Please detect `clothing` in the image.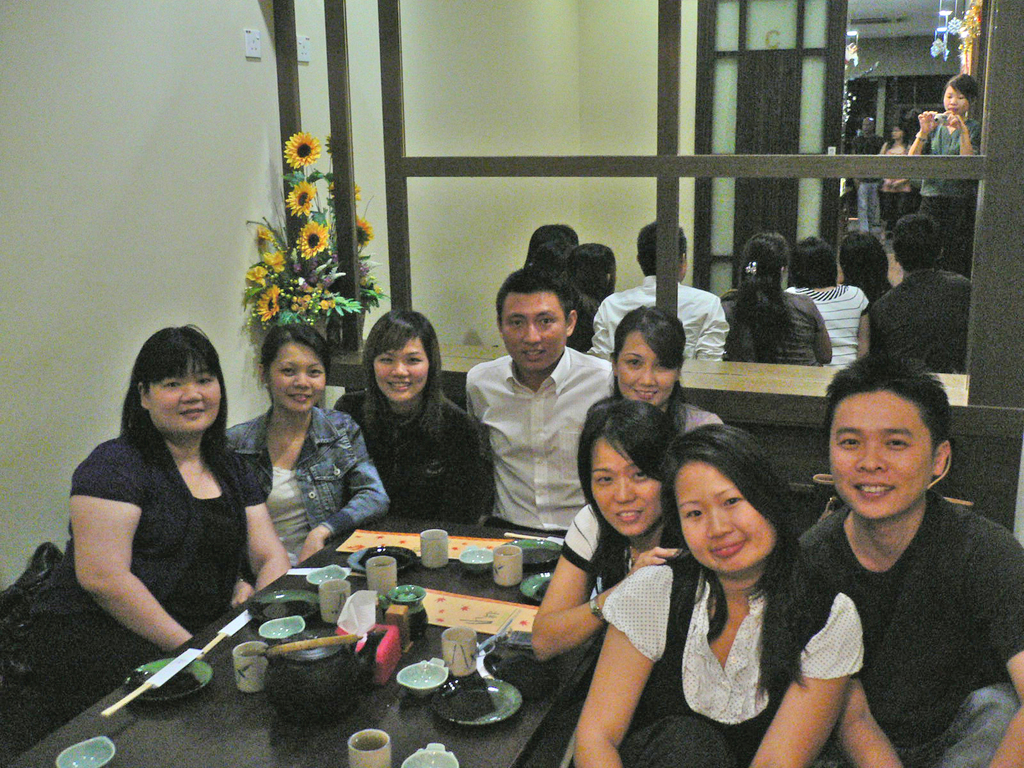
<region>860, 273, 982, 373</region>.
